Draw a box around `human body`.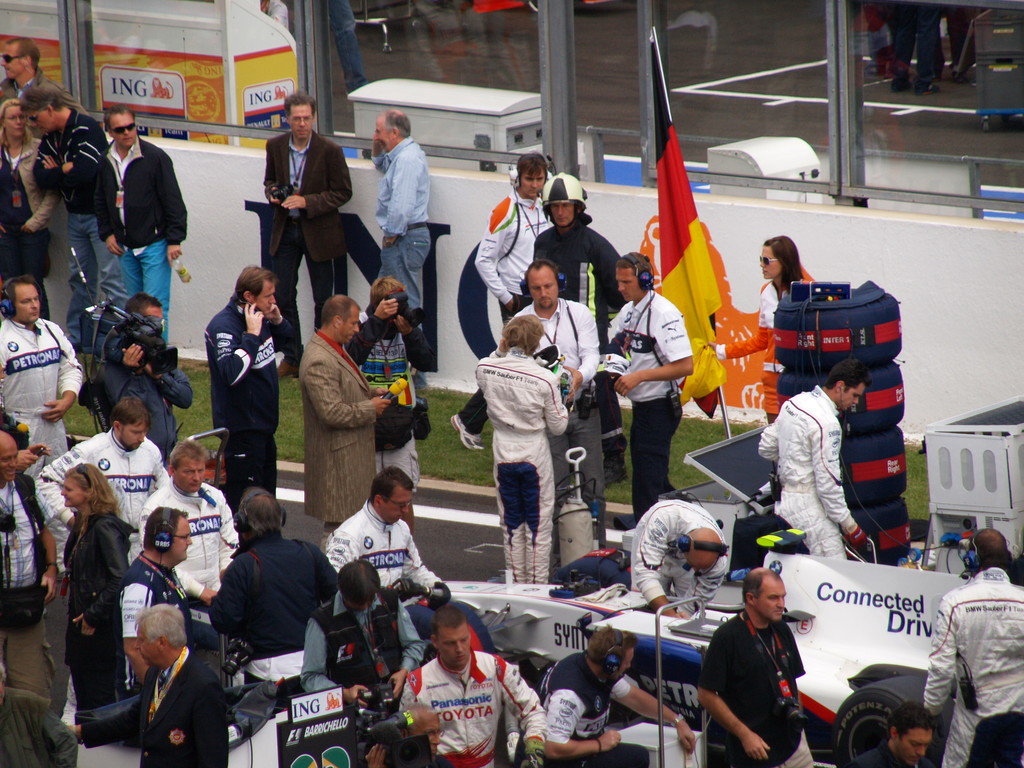
x1=841, y1=698, x2=929, y2=767.
